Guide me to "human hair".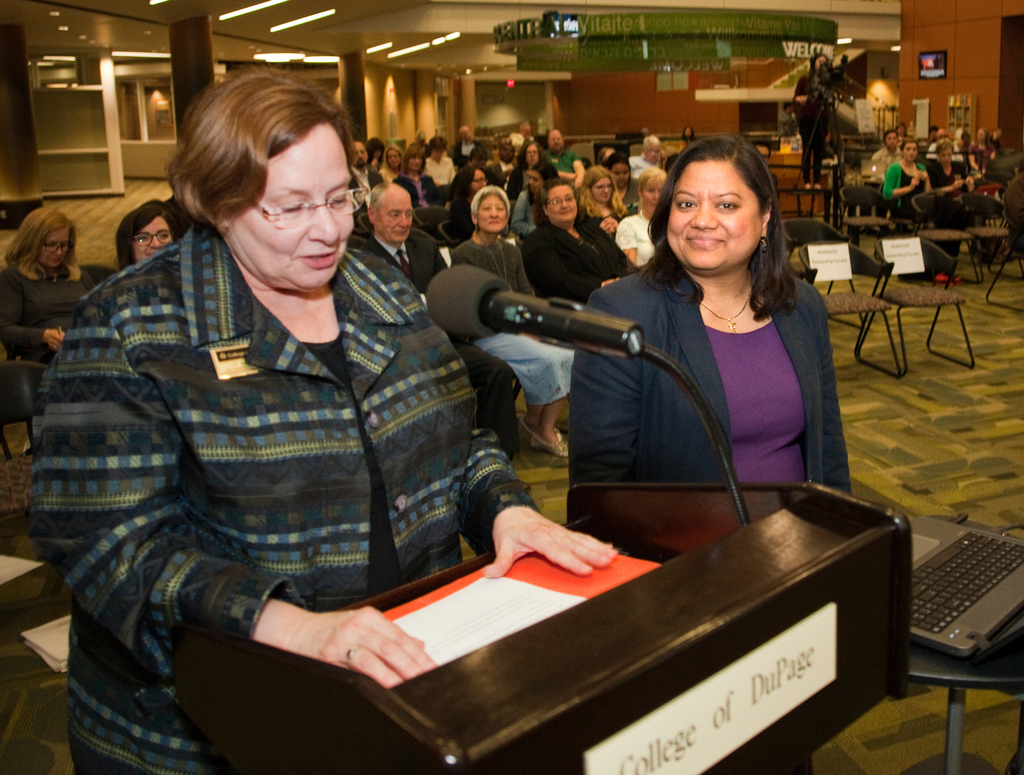
Guidance: rect(932, 138, 956, 160).
